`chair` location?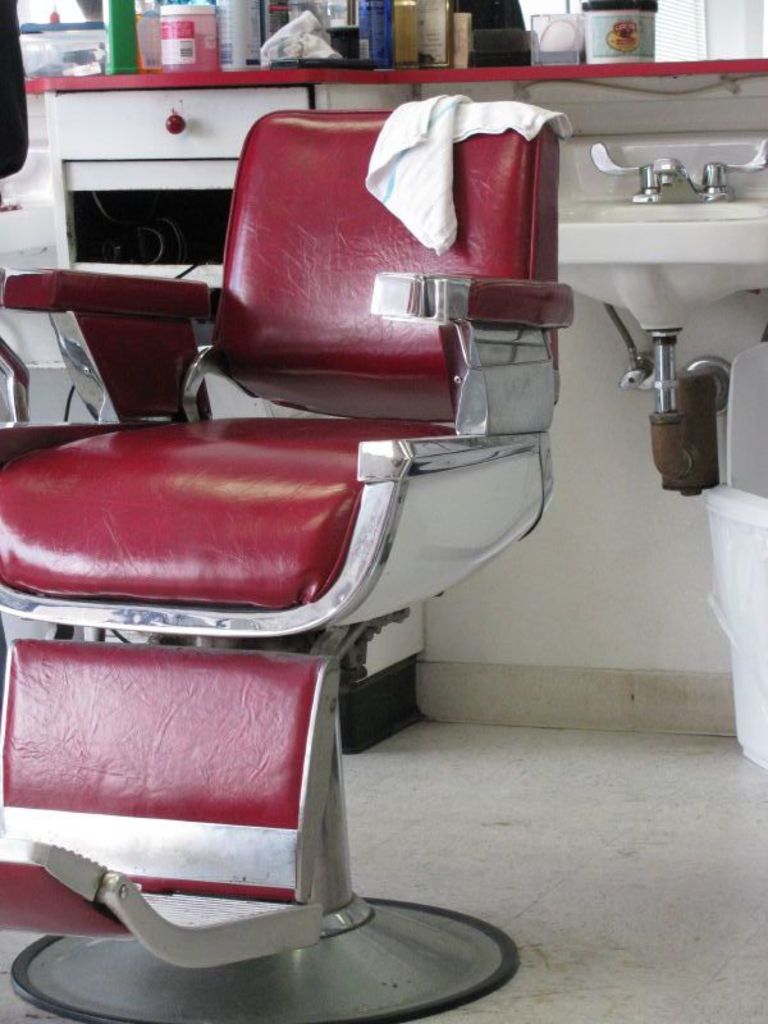
(left=0, top=104, right=573, bottom=1023)
